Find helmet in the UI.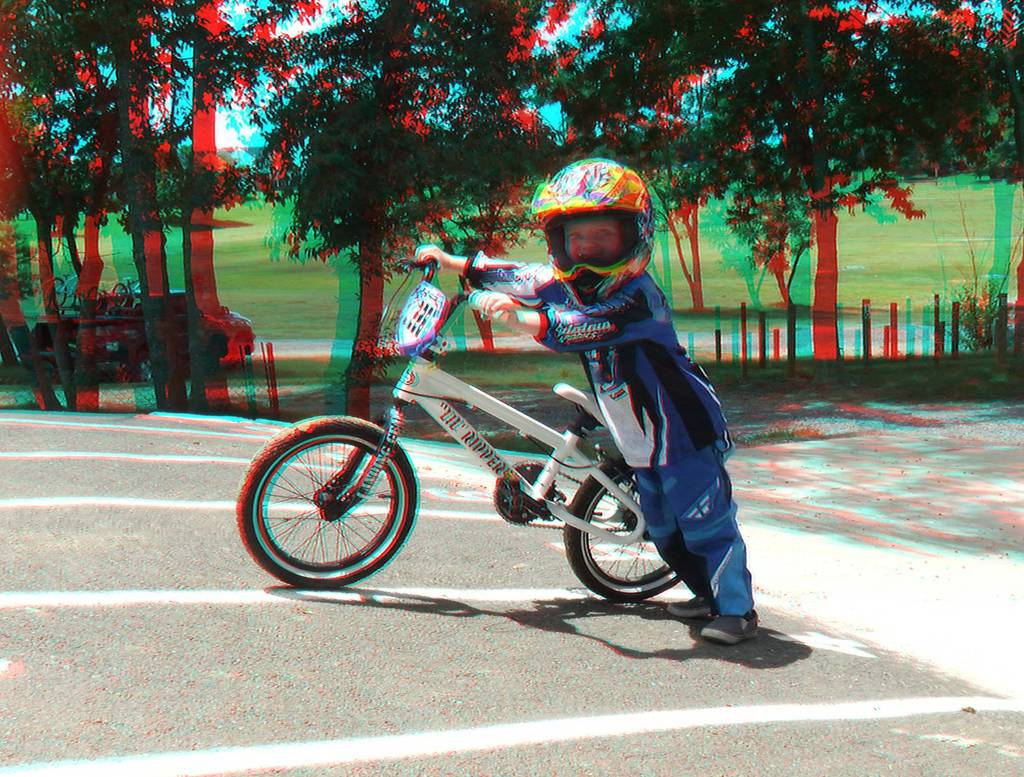
UI element at box(529, 160, 664, 310).
